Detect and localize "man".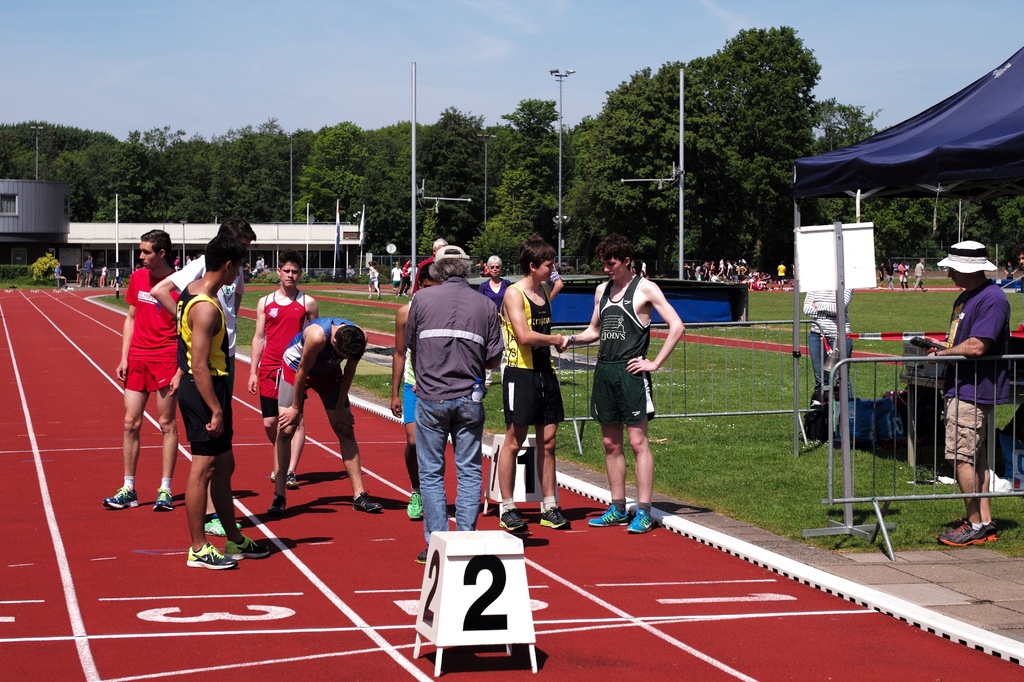
Localized at left=500, top=235, right=572, bottom=536.
